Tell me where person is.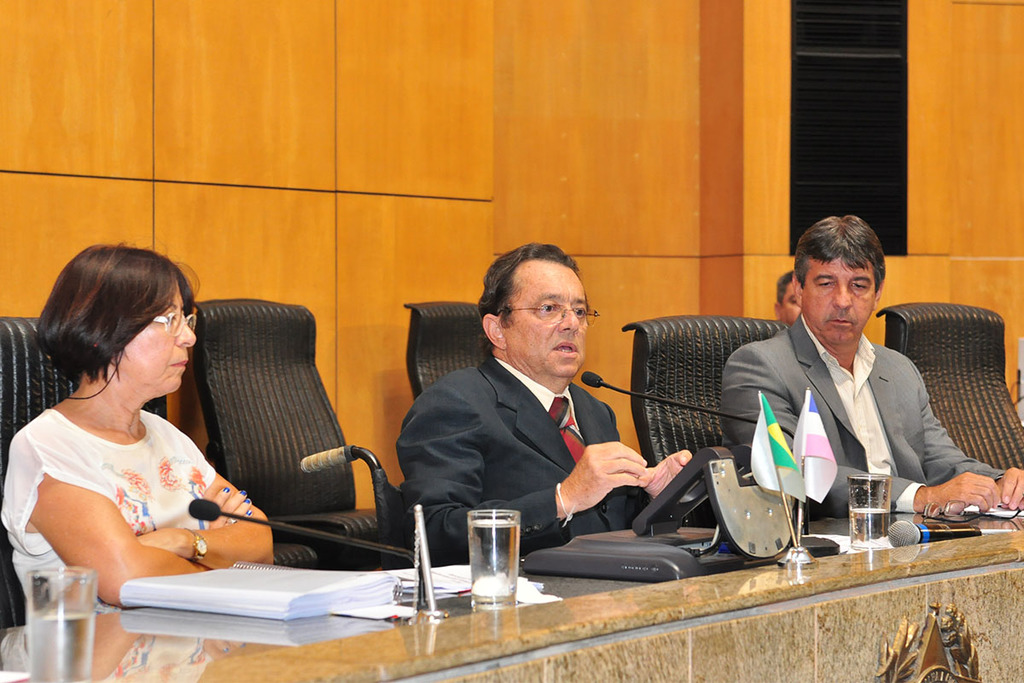
person is at [395,242,694,563].
